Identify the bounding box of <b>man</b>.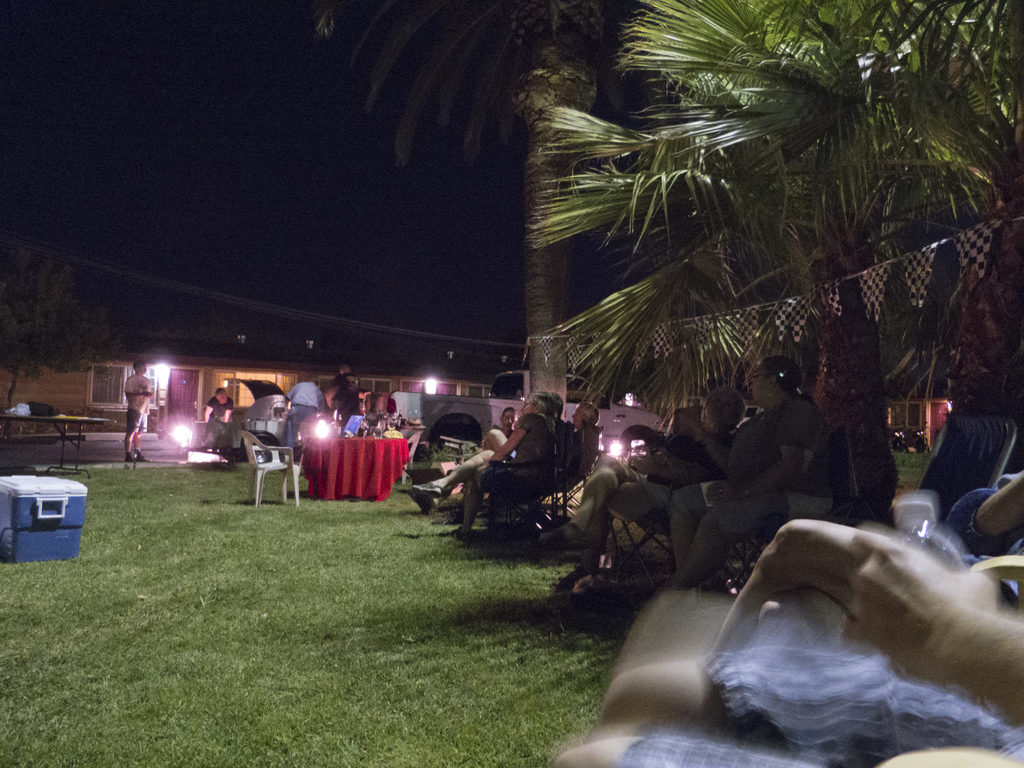
283/378/326/452.
